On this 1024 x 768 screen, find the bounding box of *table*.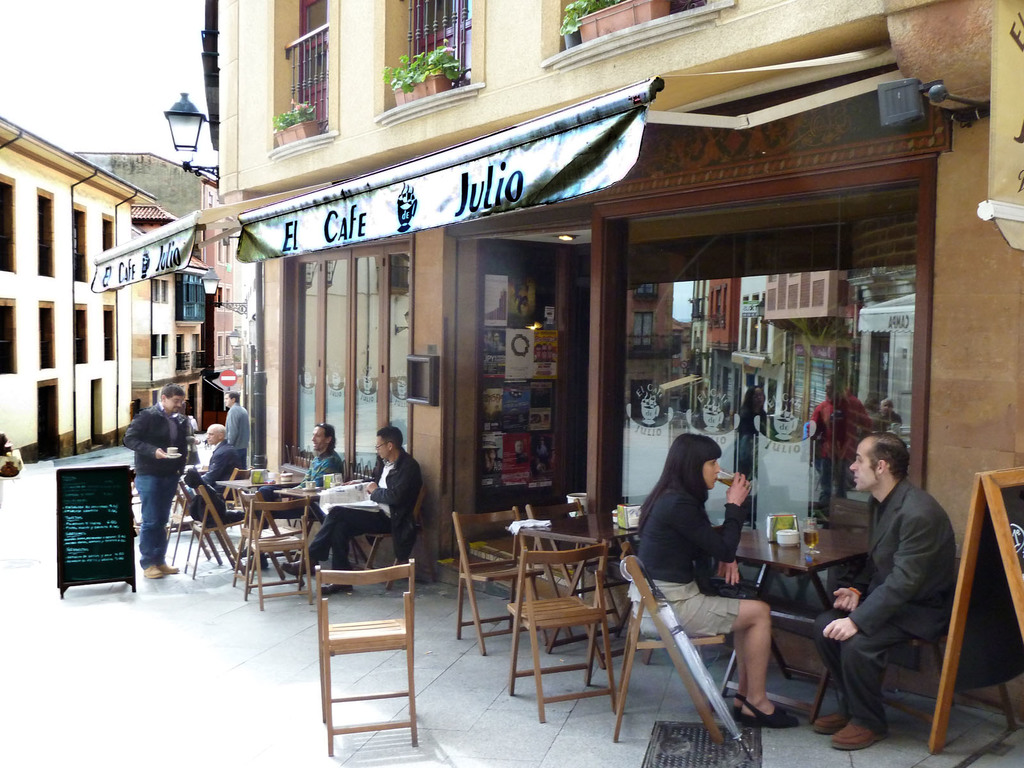
Bounding box: l=216, t=454, r=308, b=589.
